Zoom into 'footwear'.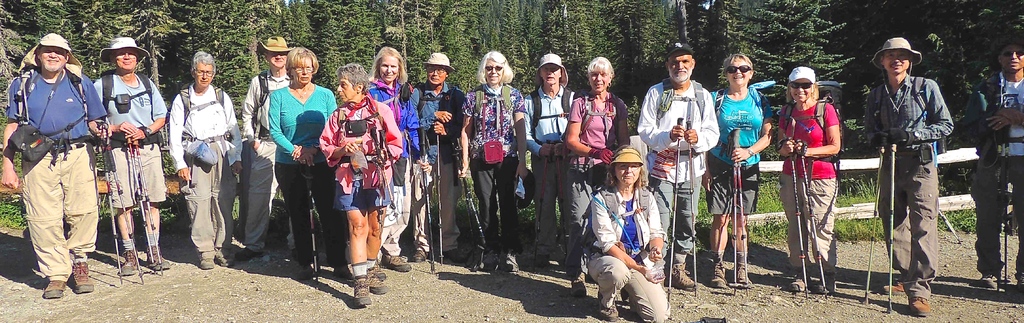
Zoom target: [598, 292, 619, 322].
